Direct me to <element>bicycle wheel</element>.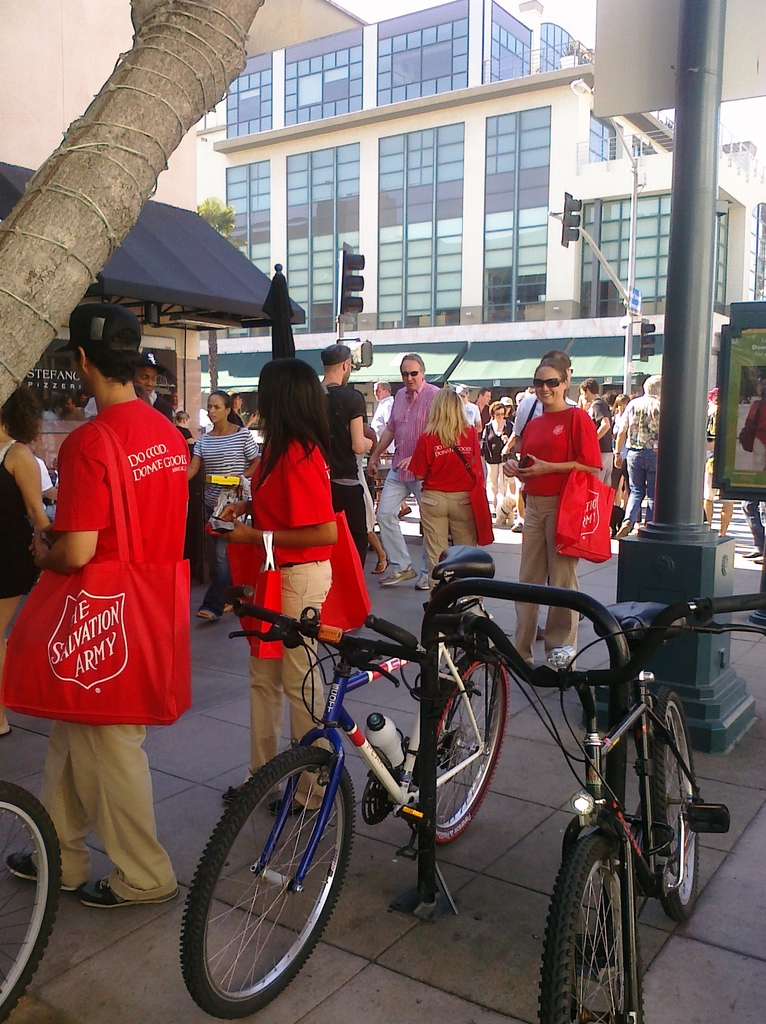
Direction: {"x1": 194, "y1": 733, "x2": 360, "y2": 1015}.
